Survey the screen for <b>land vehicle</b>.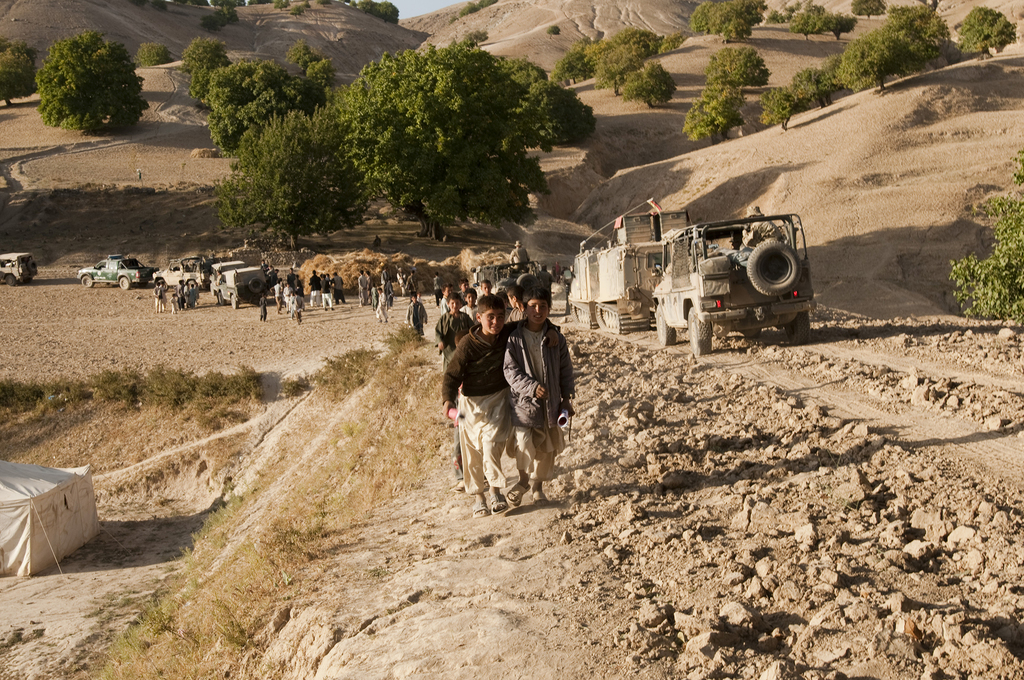
Survey found: <region>564, 241, 600, 329</region>.
